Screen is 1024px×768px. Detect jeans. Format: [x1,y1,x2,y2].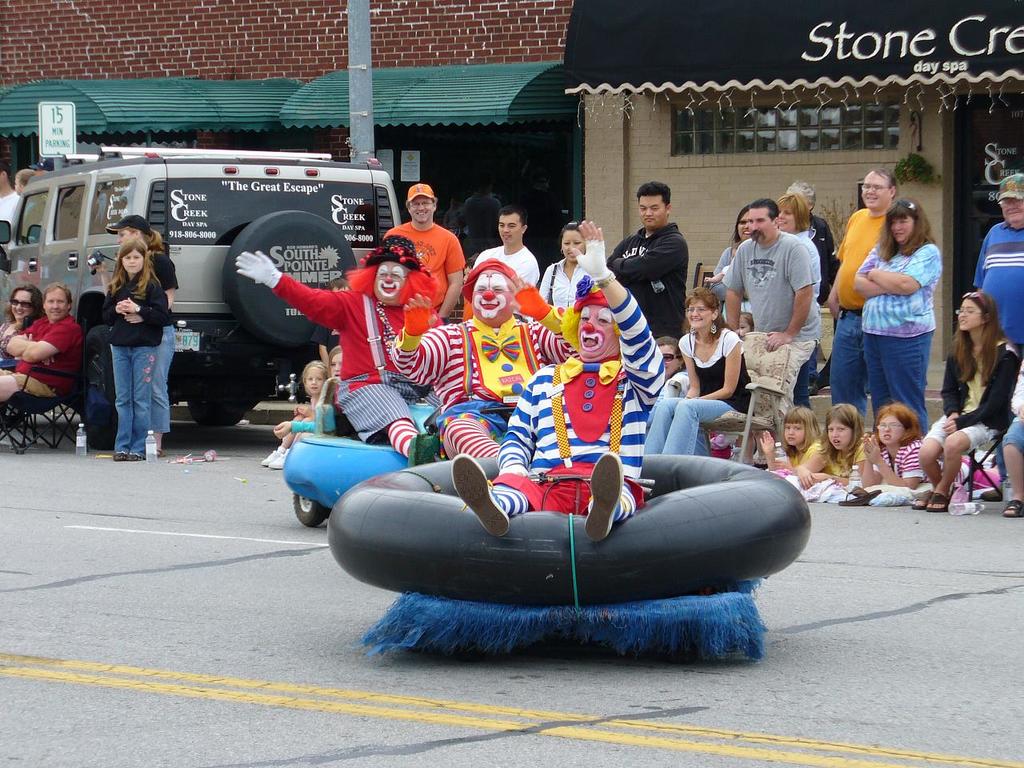
[861,330,935,431].
